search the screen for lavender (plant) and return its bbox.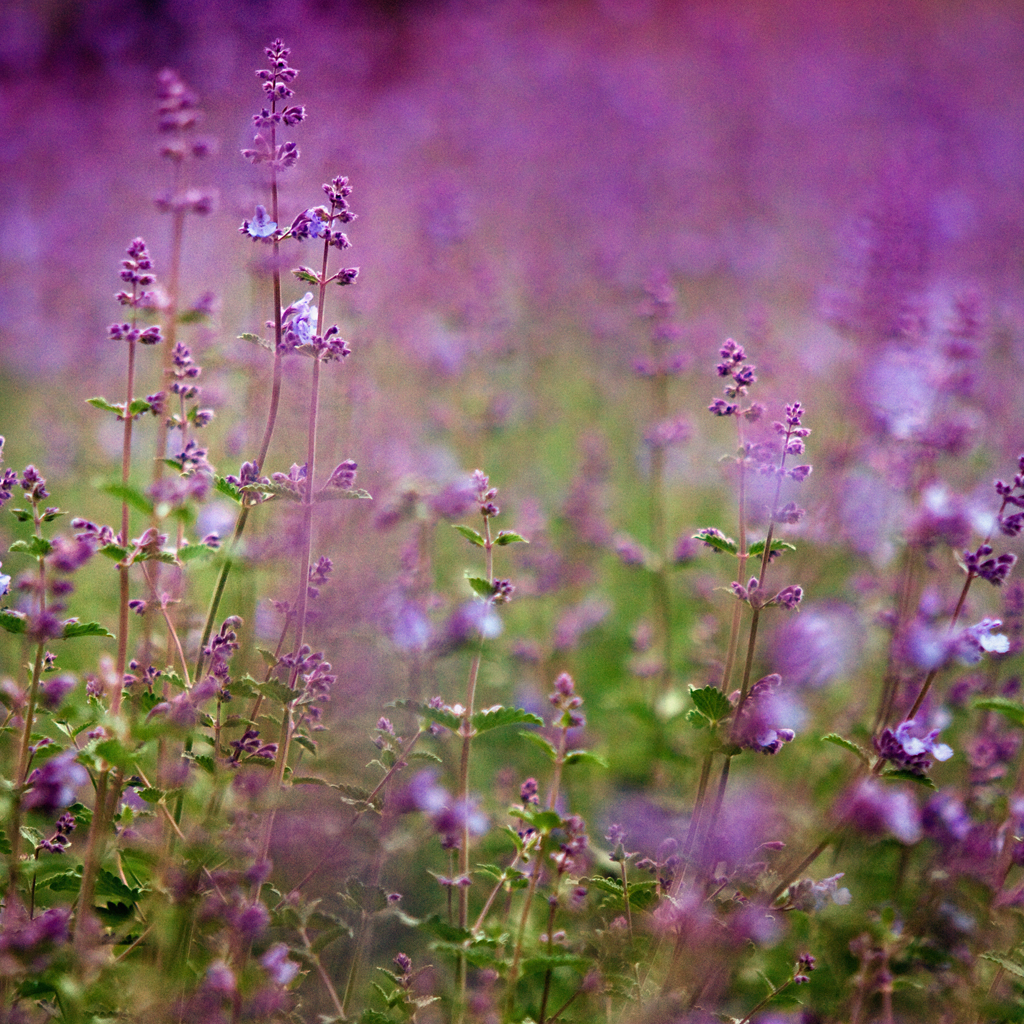
Found: left=707, top=468, right=1023, bottom=959.
